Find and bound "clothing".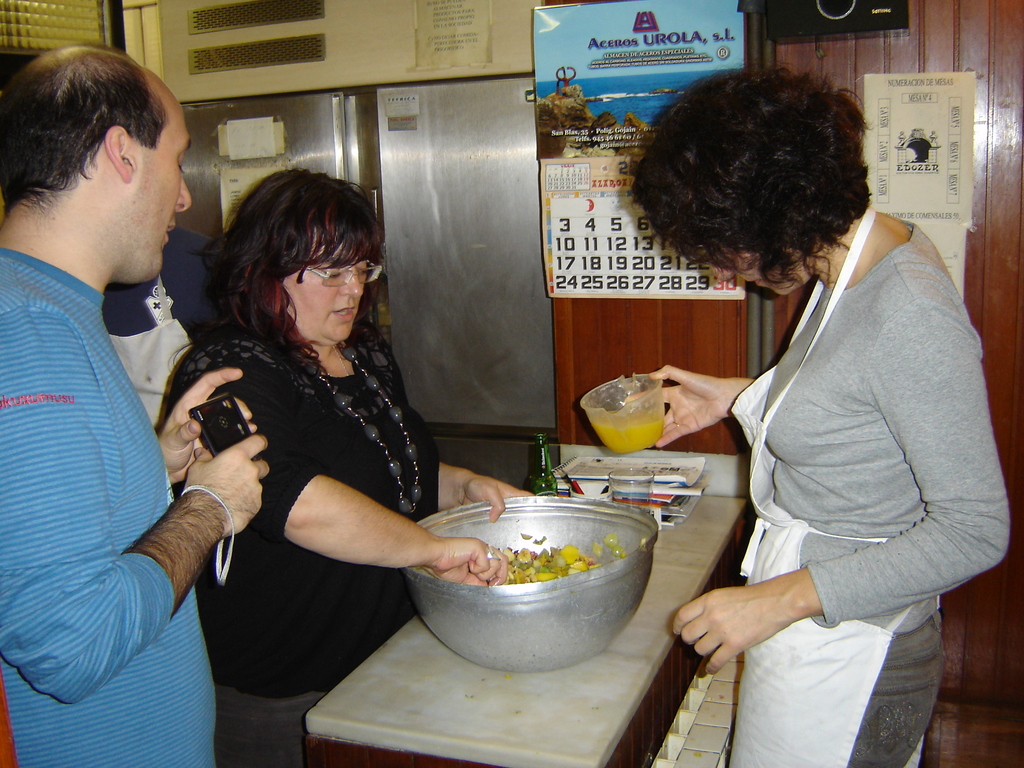
Bound: [left=166, top=343, right=443, bottom=767].
